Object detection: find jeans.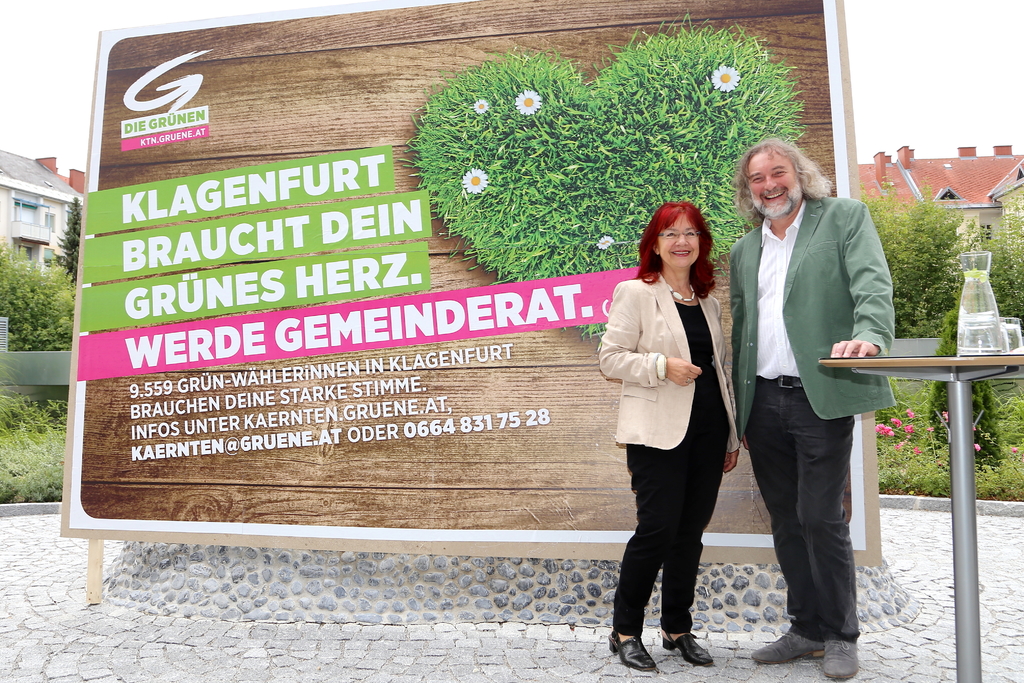
(x1=760, y1=381, x2=875, y2=665).
